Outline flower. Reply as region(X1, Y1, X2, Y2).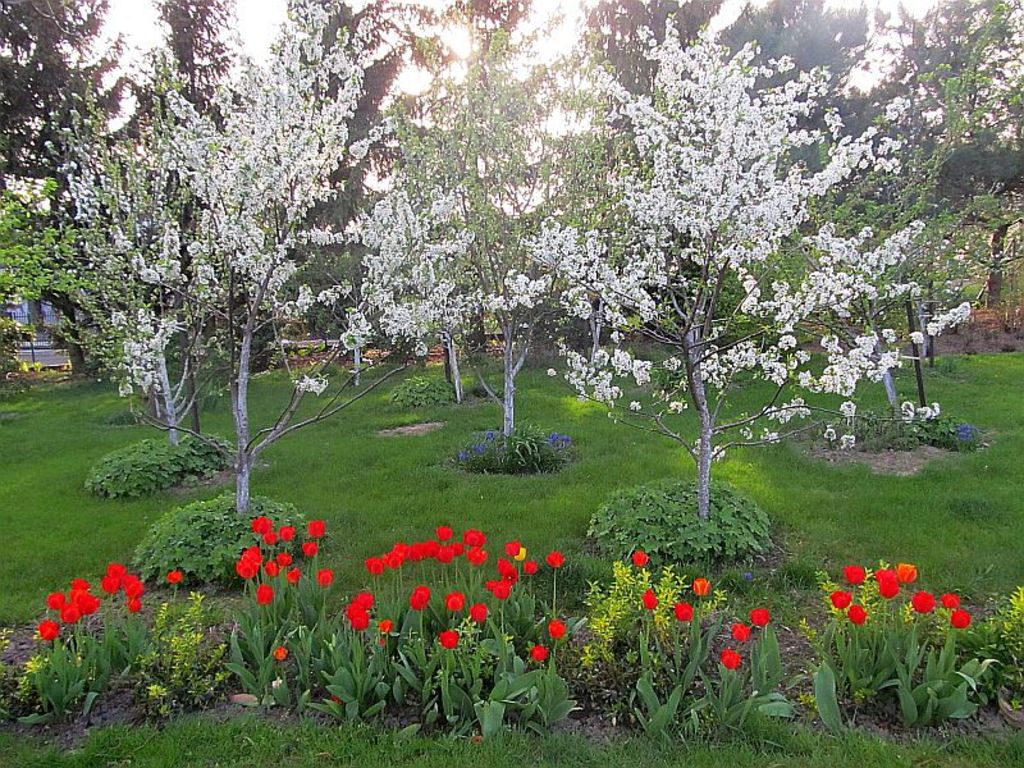
region(698, 572, 717, 603).
